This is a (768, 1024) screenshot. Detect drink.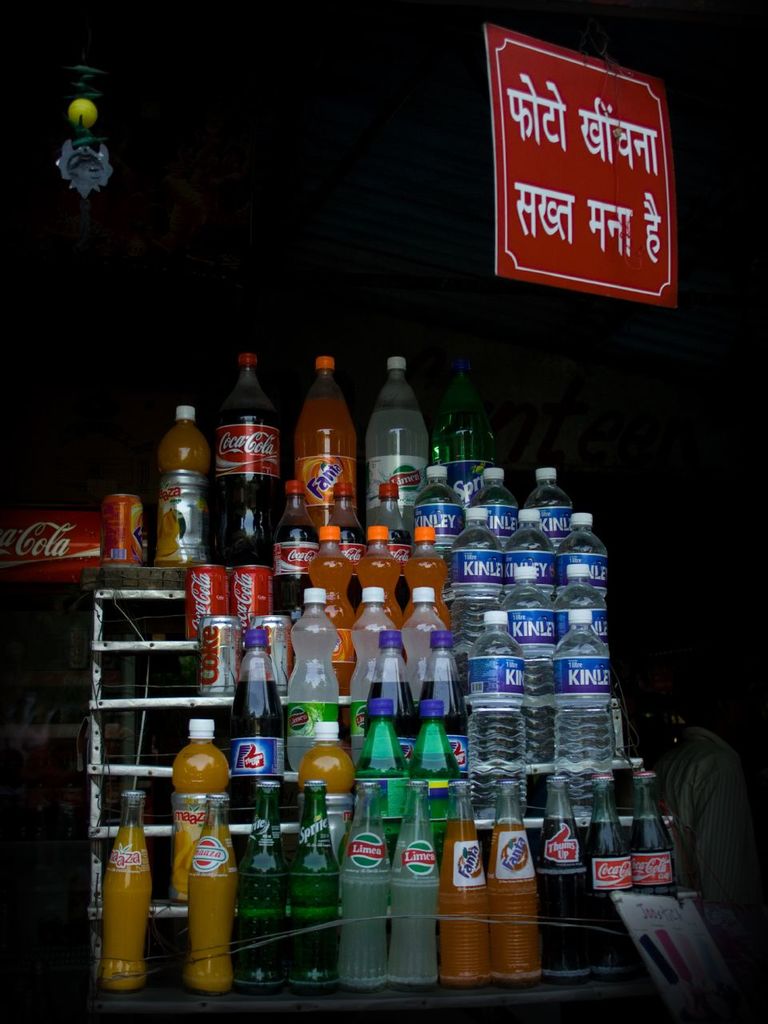
{"left": 410, "top": 755, "right": 459, "bottom": 820}.
